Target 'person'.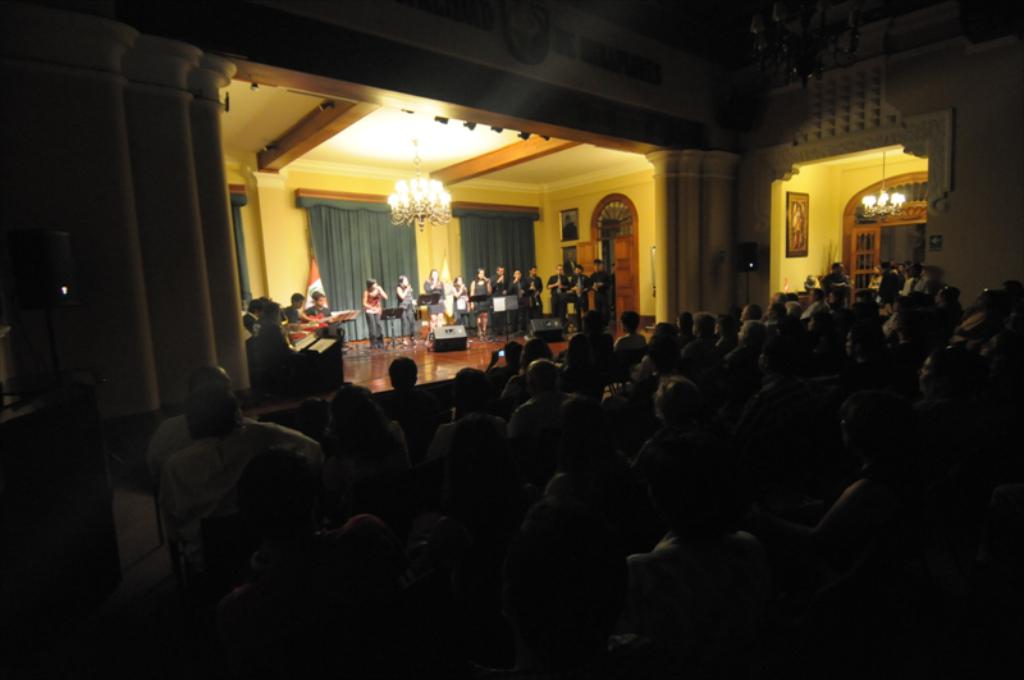
Target region: left=581, top=256, right=611, bottom=334.
